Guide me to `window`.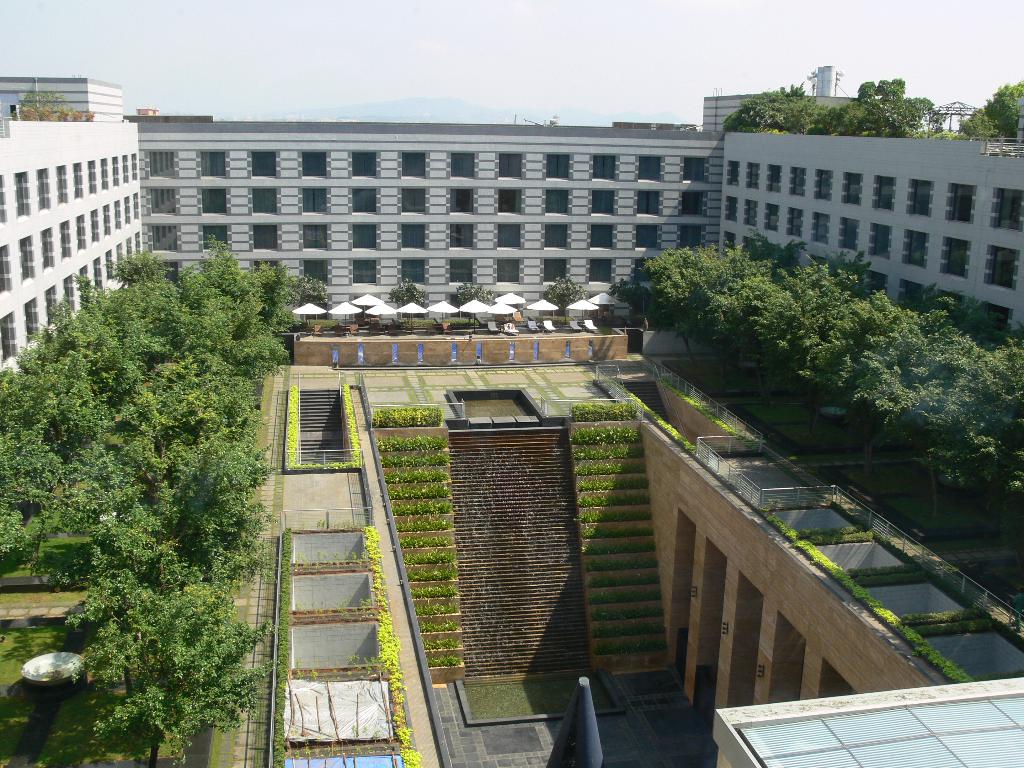
Guidance: {"x1": 399, "y1": 224, "x2": 426, "y2": 252}.
